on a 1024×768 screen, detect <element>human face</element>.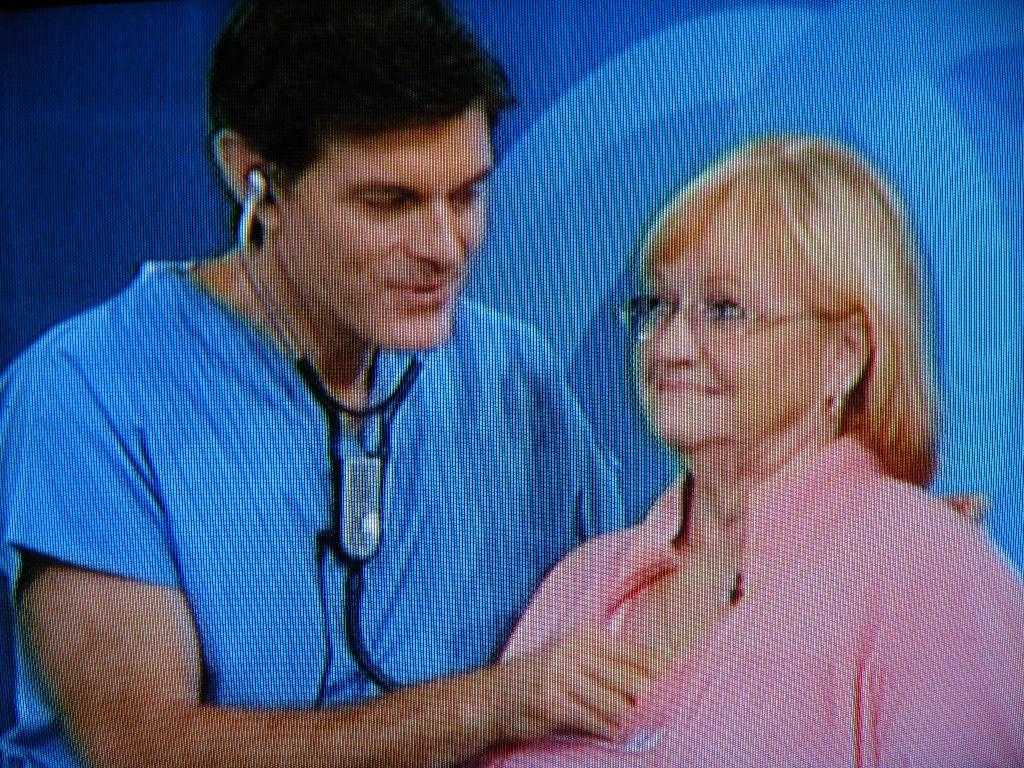
detection(280, 109, 494, 351).
